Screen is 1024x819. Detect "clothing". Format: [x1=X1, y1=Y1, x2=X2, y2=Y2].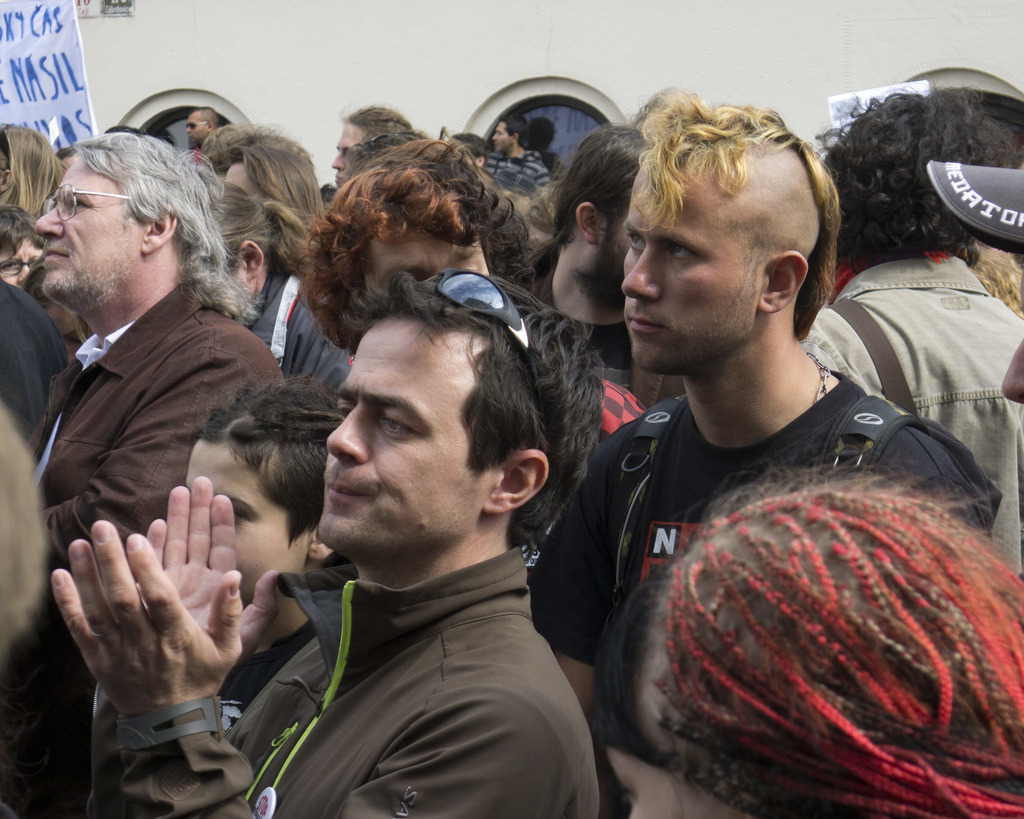
[x1=0, y1=278, x2=72, y2=433].
